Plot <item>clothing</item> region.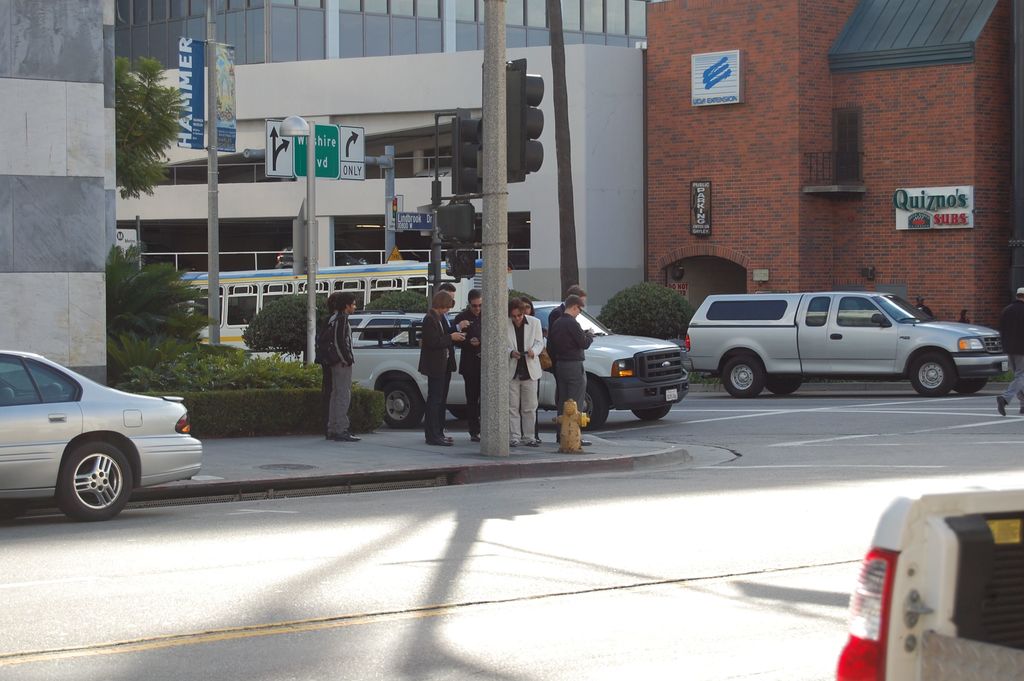
Plotted at x1=957 y1=315 x2=968 y2=322.
